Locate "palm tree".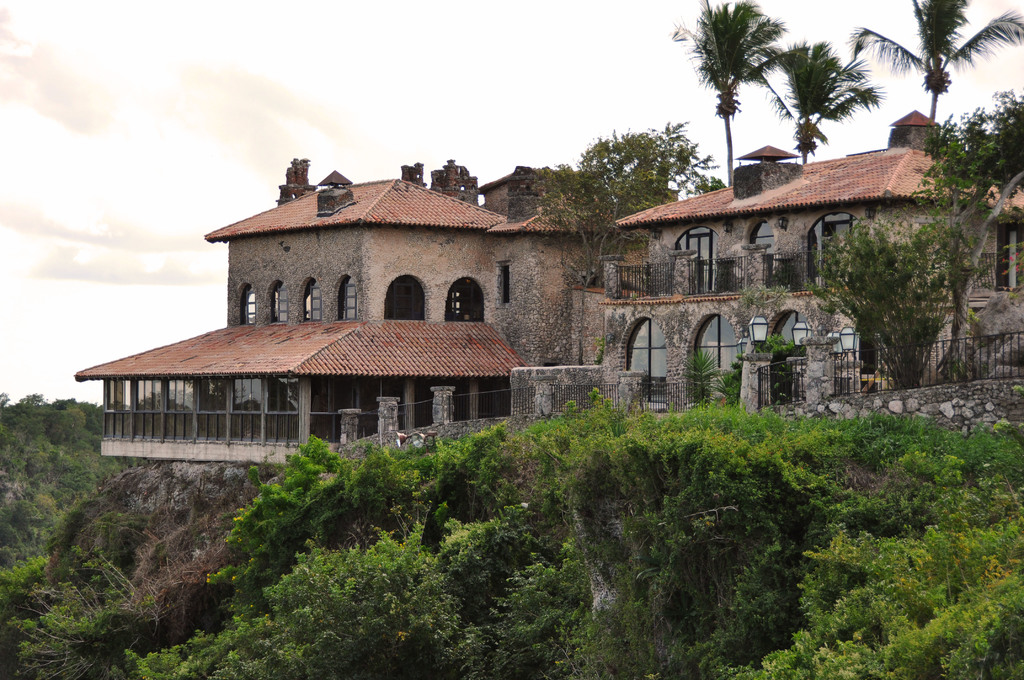
Bounding box: (left=870, top=11, right=1003, bottom=134).
